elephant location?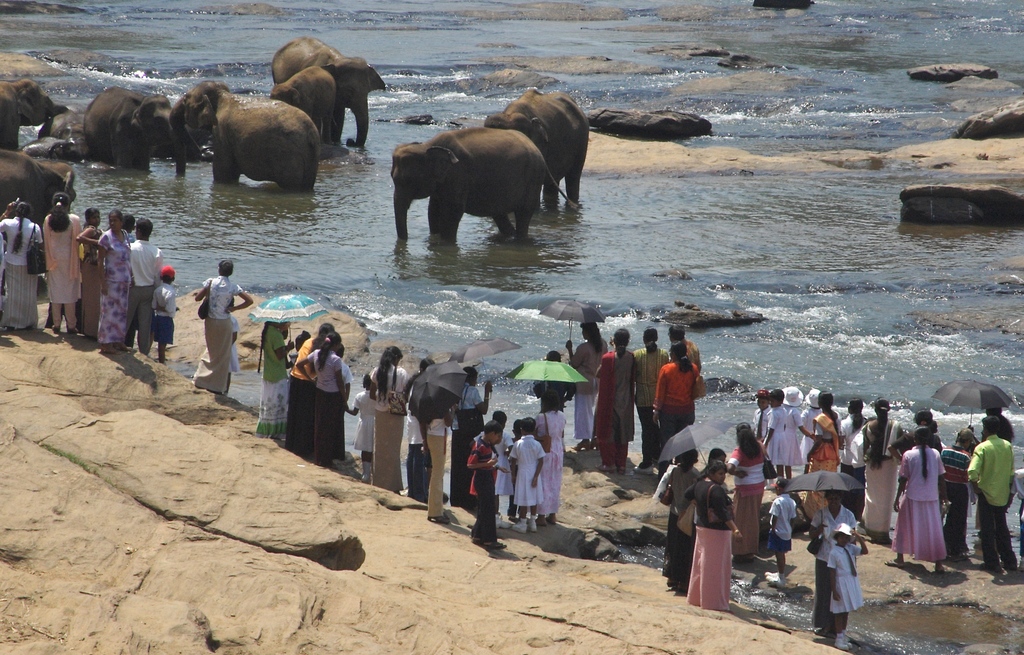
241:62:348:143
